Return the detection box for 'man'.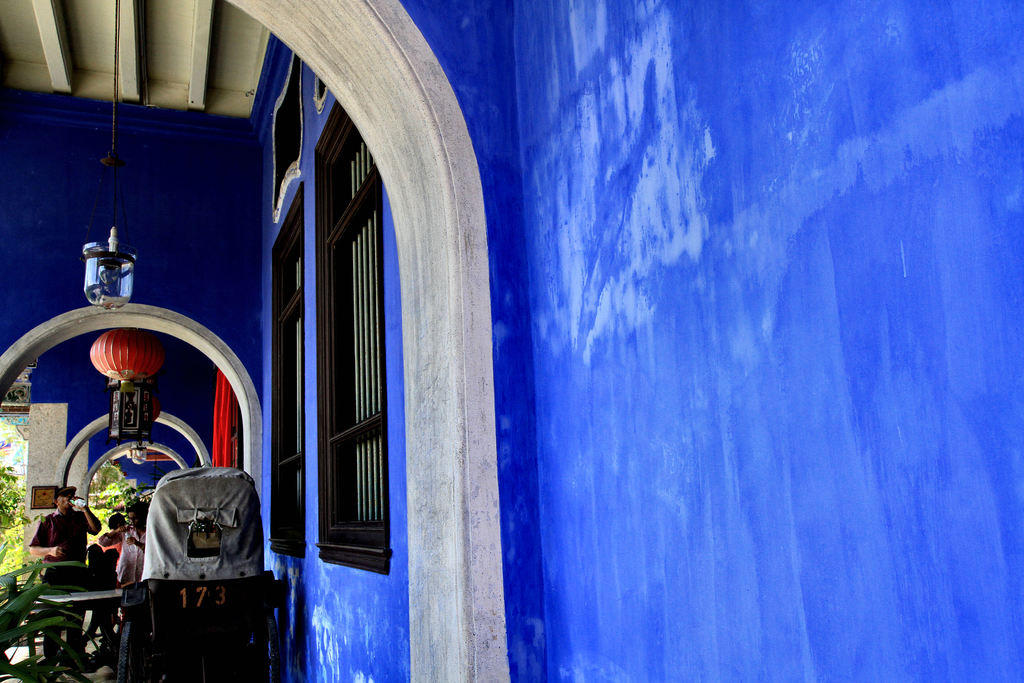
Rect(118, 511, 153, 675).
